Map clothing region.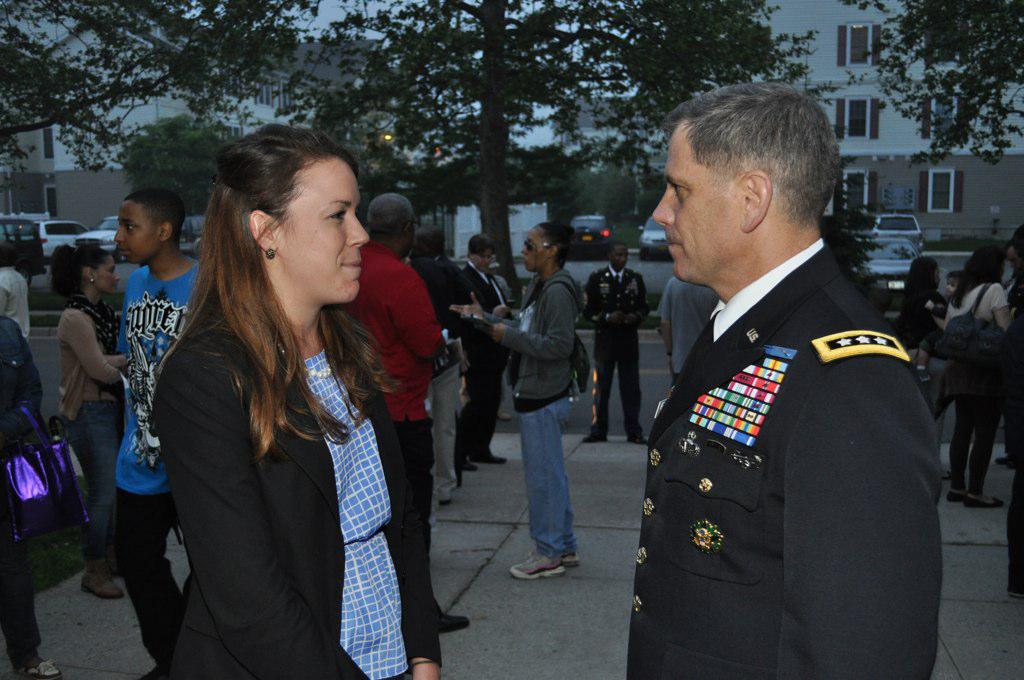
Mapped to x1=2 y1=268 x2=35 y2=339.
